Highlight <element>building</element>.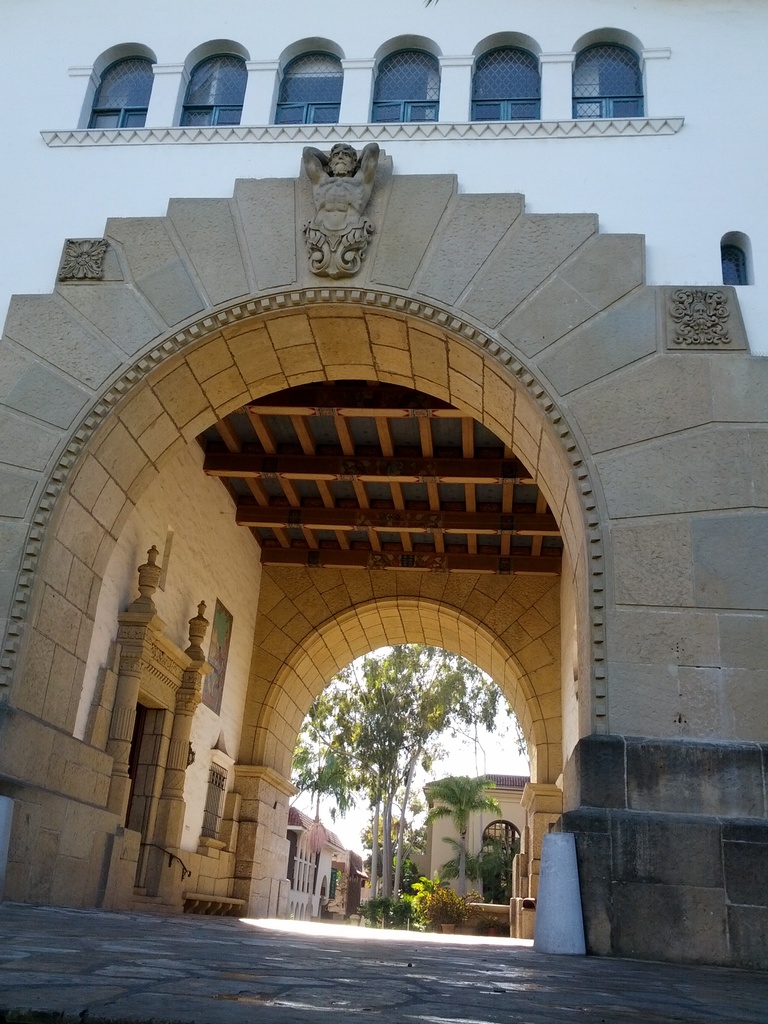
Highlighted region: locate(420, 772, 524, 910).
